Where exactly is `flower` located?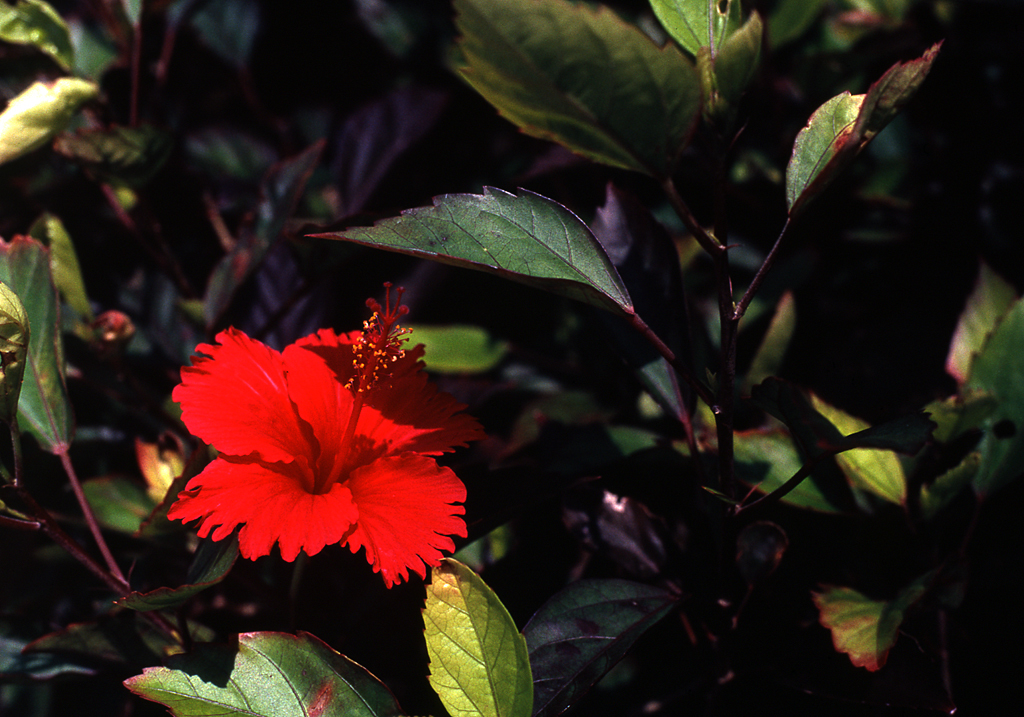
Its bounding box is <bbox>159, 306, 492, 593</bbox>.
